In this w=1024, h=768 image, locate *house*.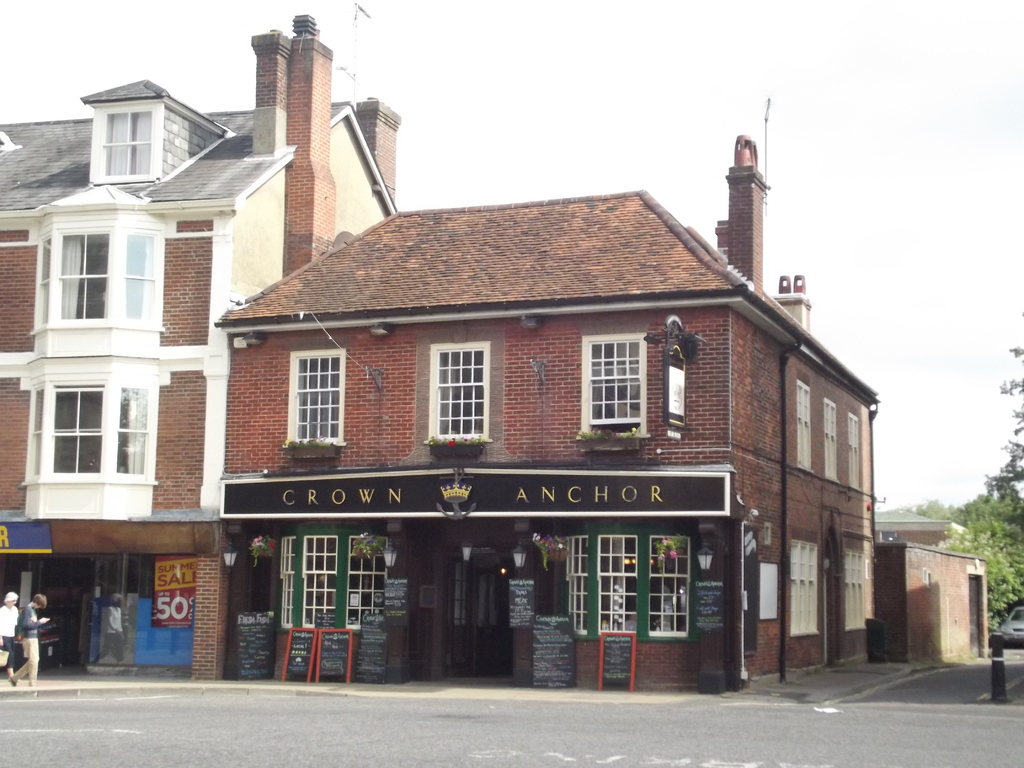
Bounding box: crop(874, 502, 980, 550).
